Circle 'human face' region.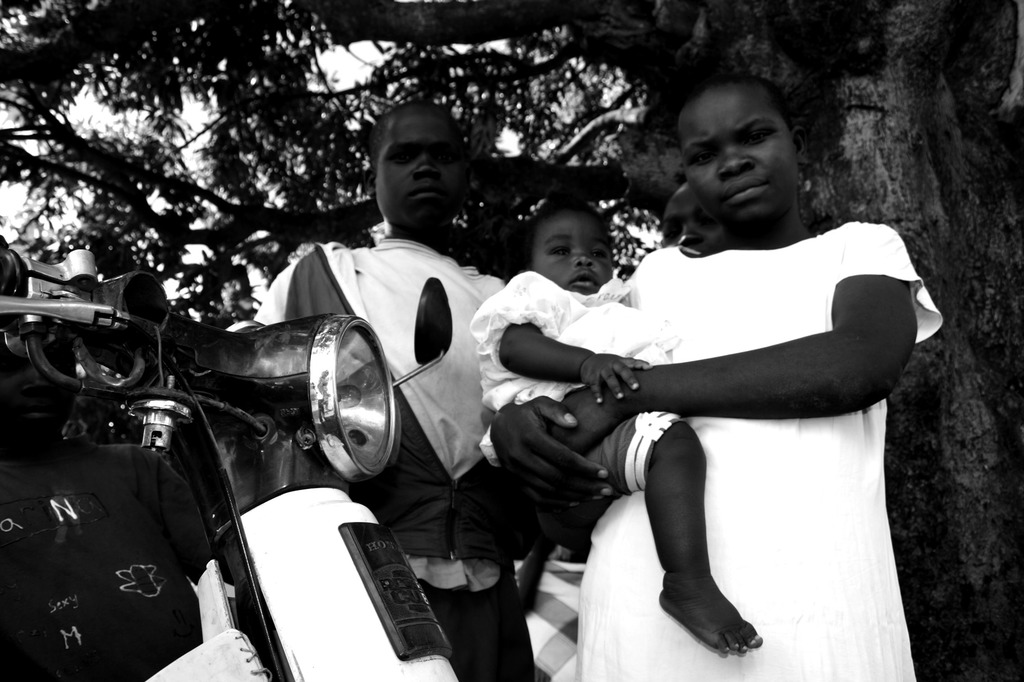
Region: locate(536, 208, 613, 292).
